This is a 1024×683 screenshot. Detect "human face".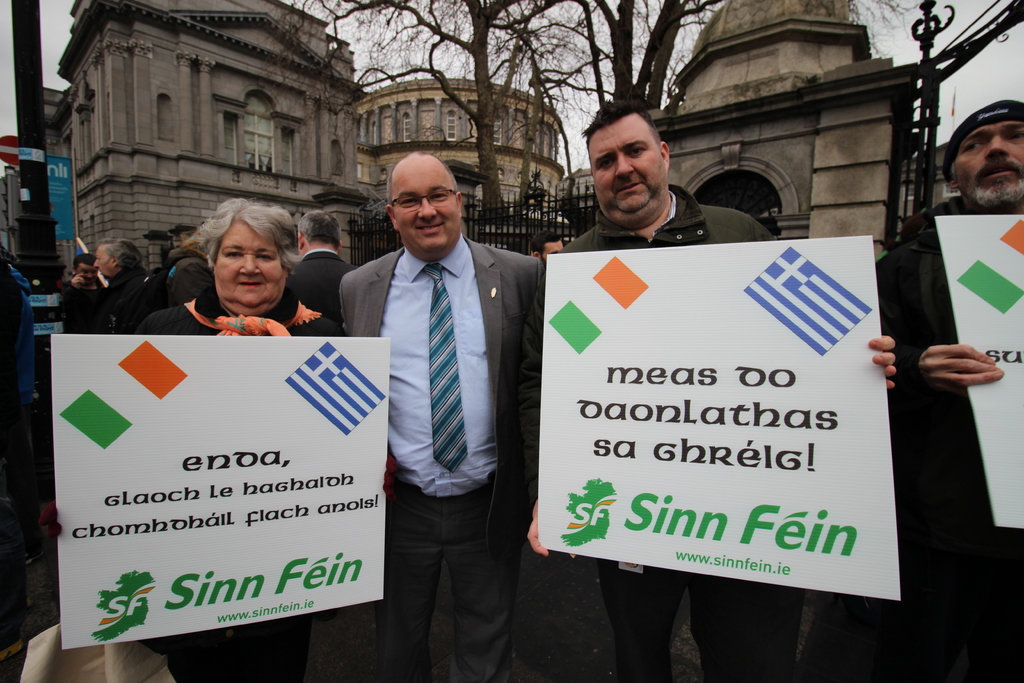
[955,115,1023,190].
